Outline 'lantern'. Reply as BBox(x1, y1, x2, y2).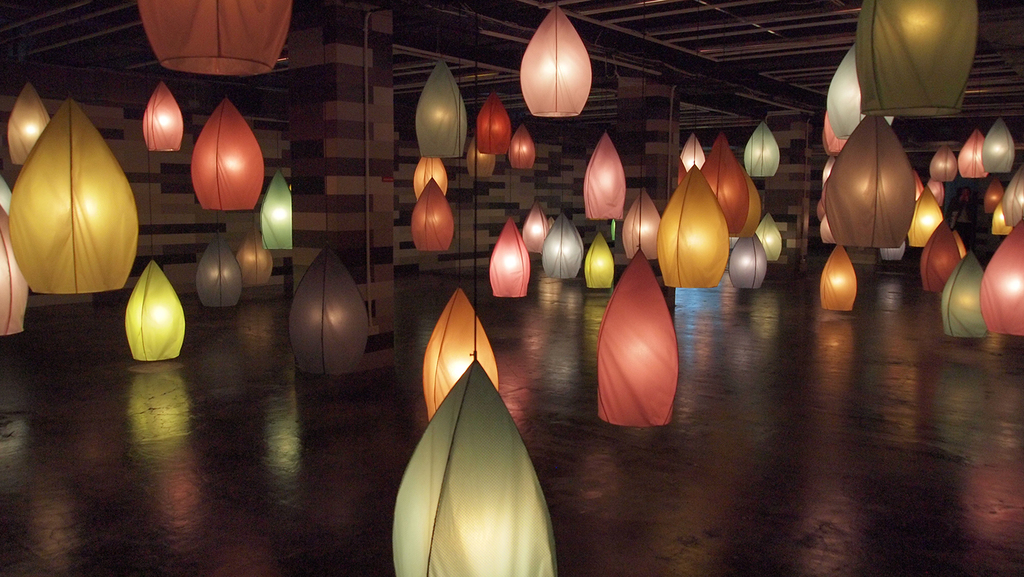
BBox(522, 199, 550, 251).
